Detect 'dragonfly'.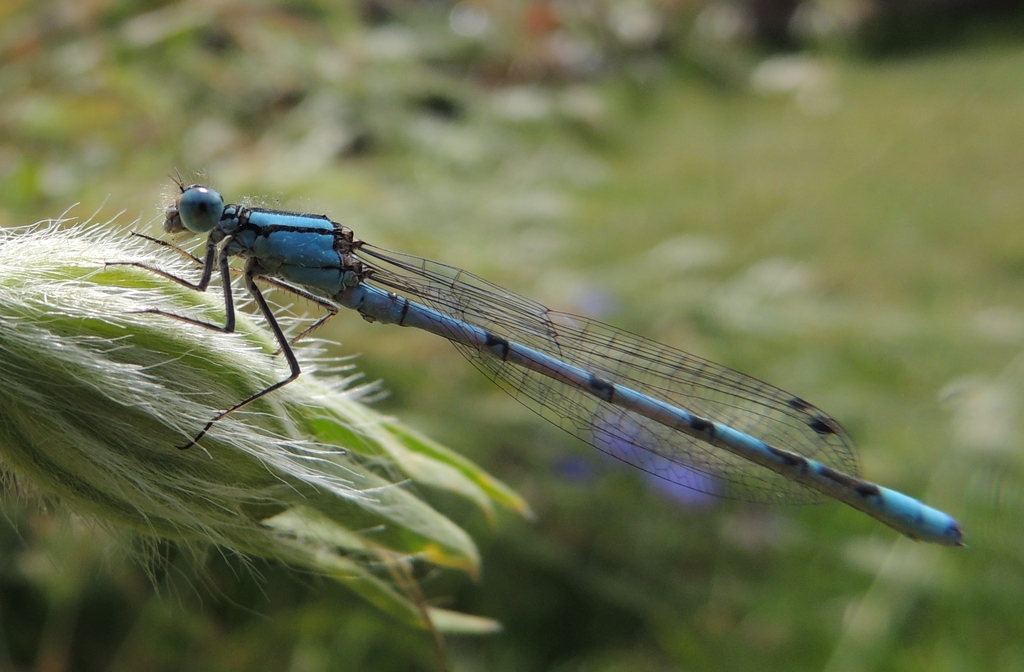
Detected at 99/165/964/550.
